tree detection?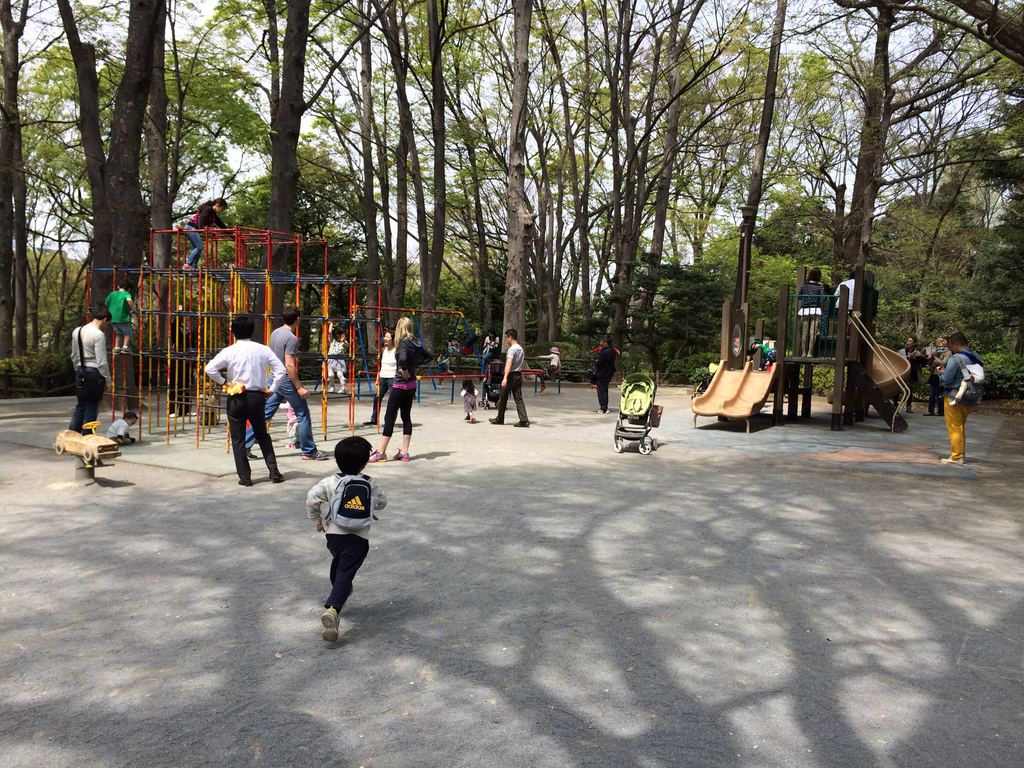
bbox(44, 0, 176, 397)
